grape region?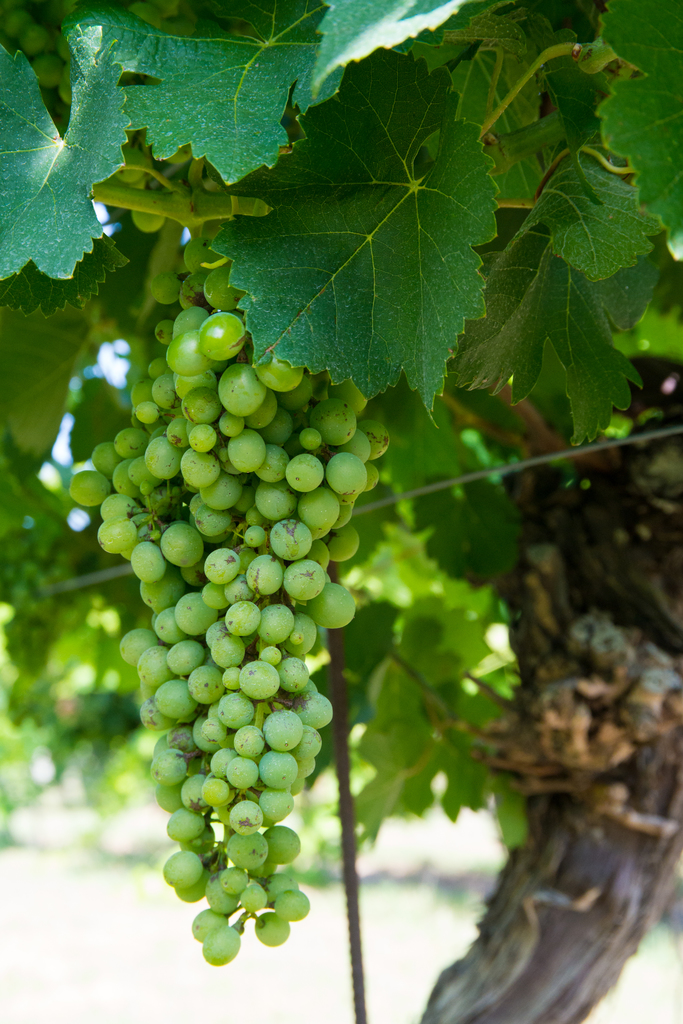
l=113, t=146, r=147, b=188
